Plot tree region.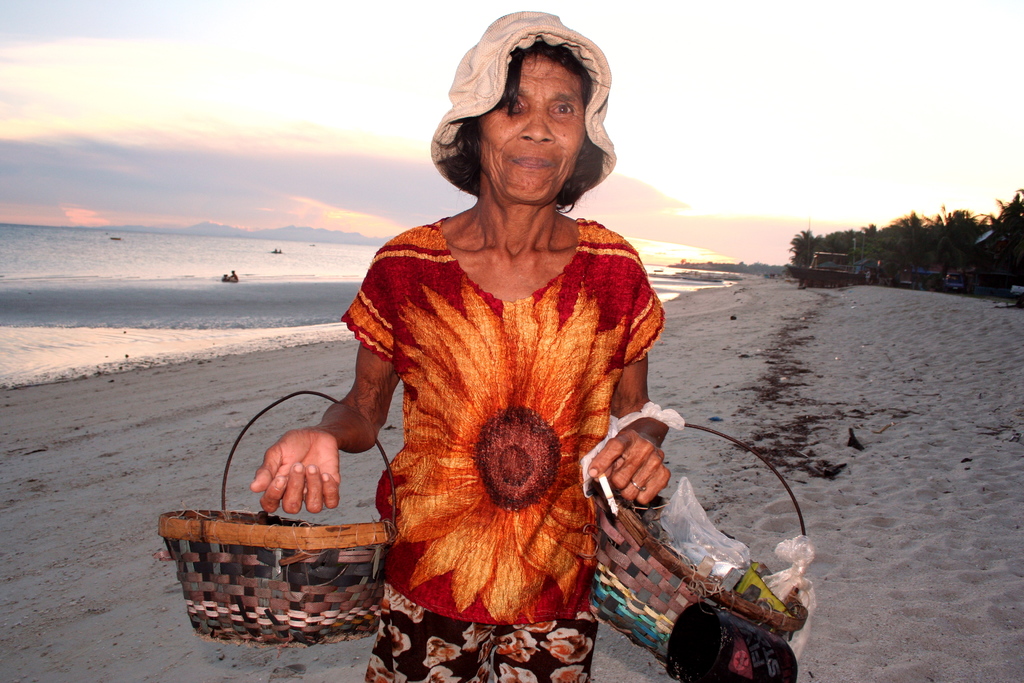
Plotted at (787, 229, 824, 268).
